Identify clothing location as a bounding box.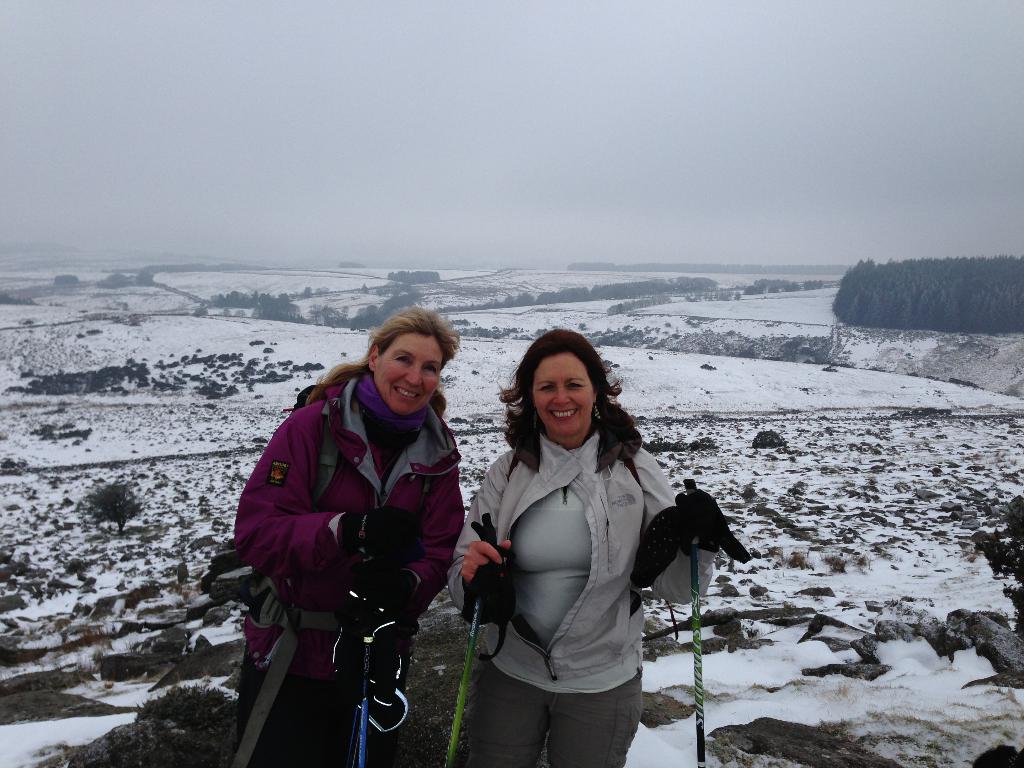
<box>449,426,708,767</box>.
